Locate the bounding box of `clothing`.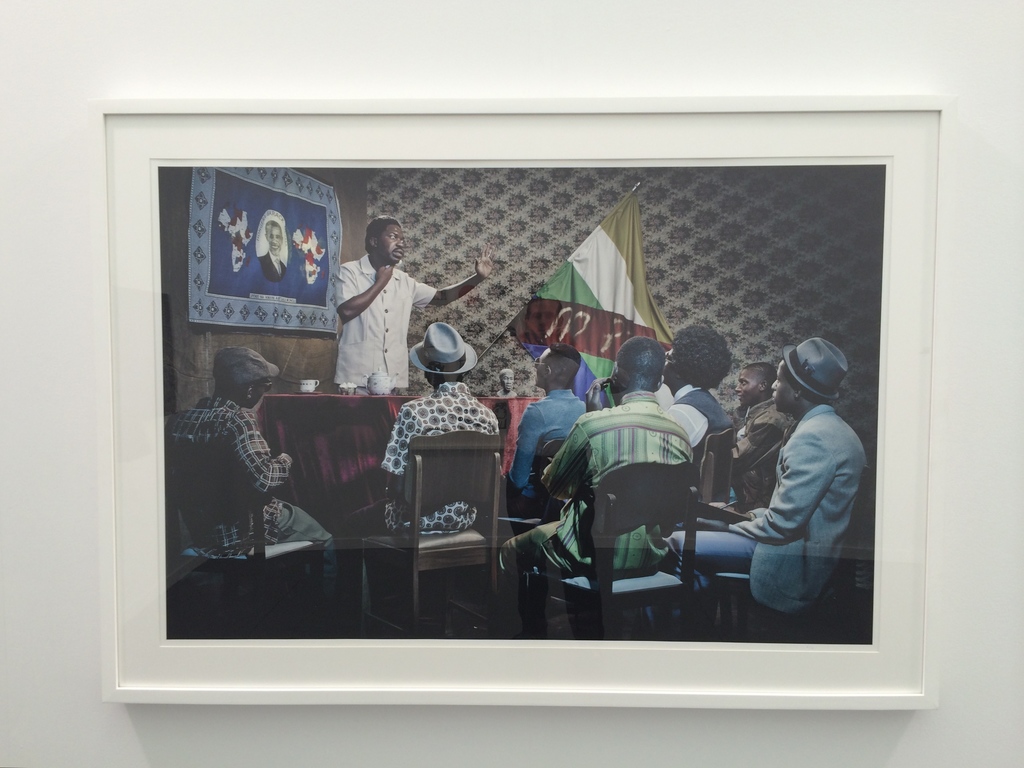
Bounding box: x1=369, y1=389, x2=511, y2=529.
